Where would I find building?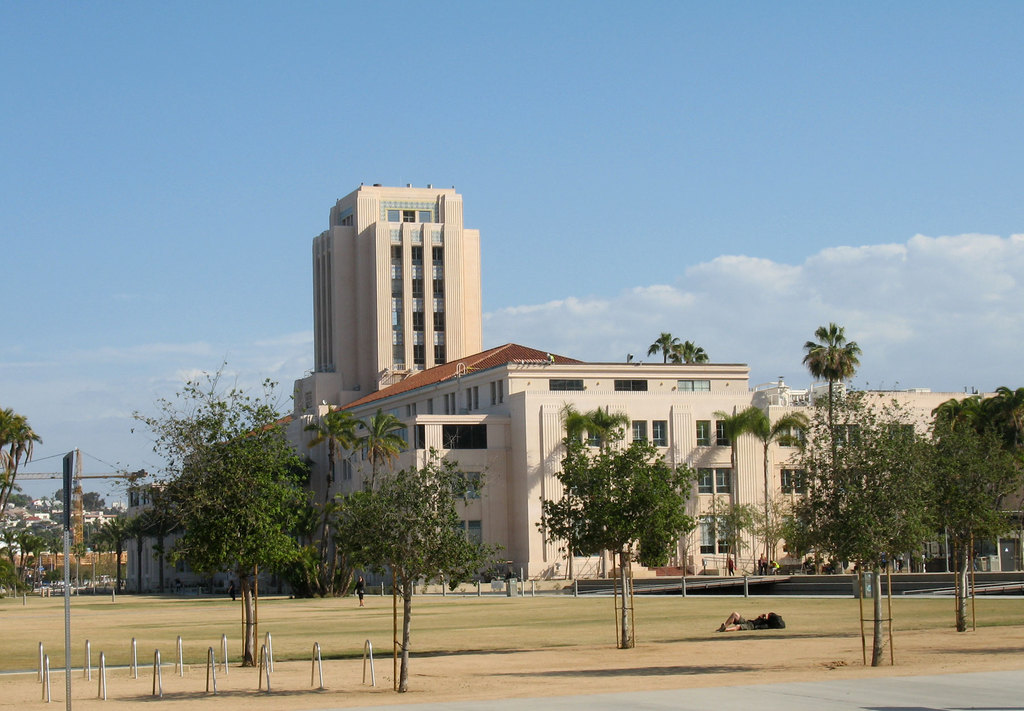
At [left=355, top=389, right=865, bottom=581].
